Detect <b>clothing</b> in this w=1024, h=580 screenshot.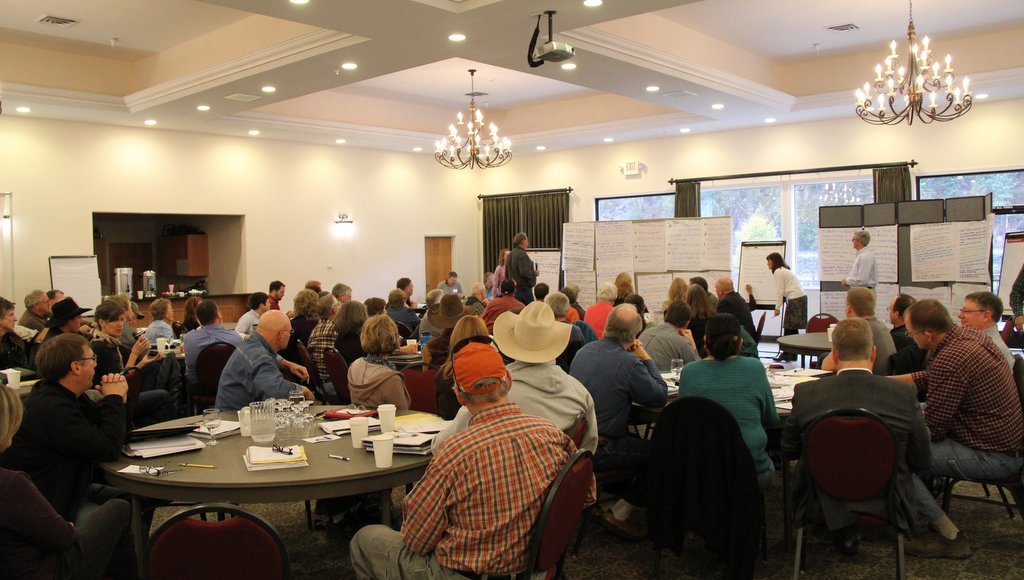
Detection: [487,279,493,297].
